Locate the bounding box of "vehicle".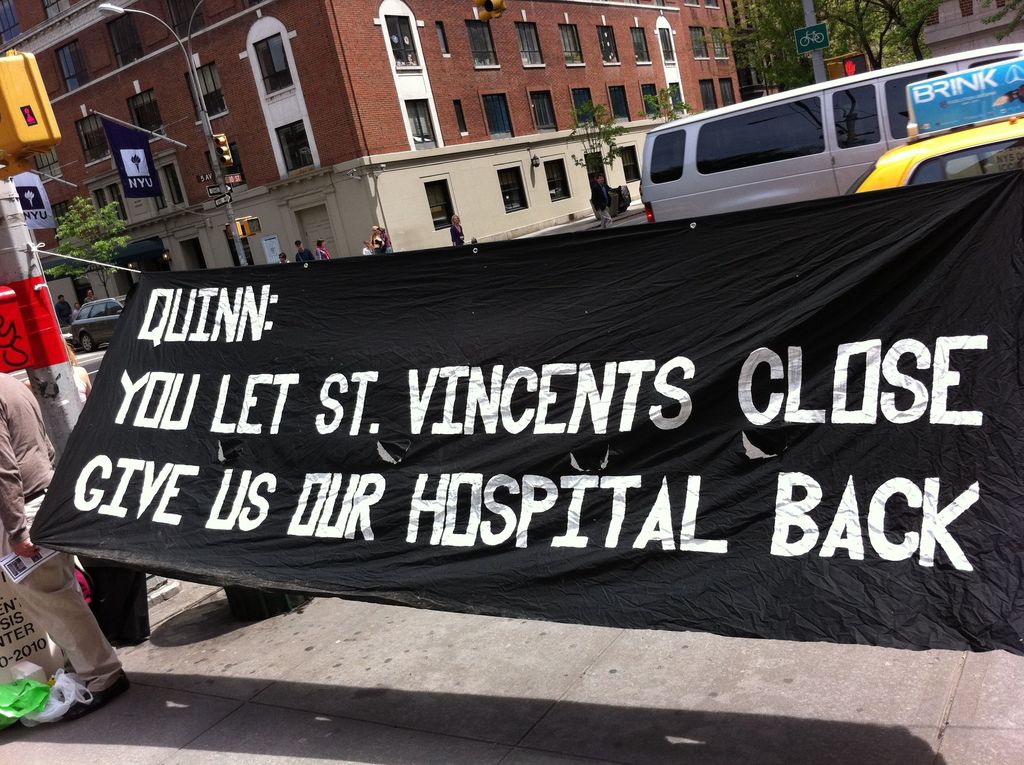
Bounding box: 844, 127, 1021, 200.
